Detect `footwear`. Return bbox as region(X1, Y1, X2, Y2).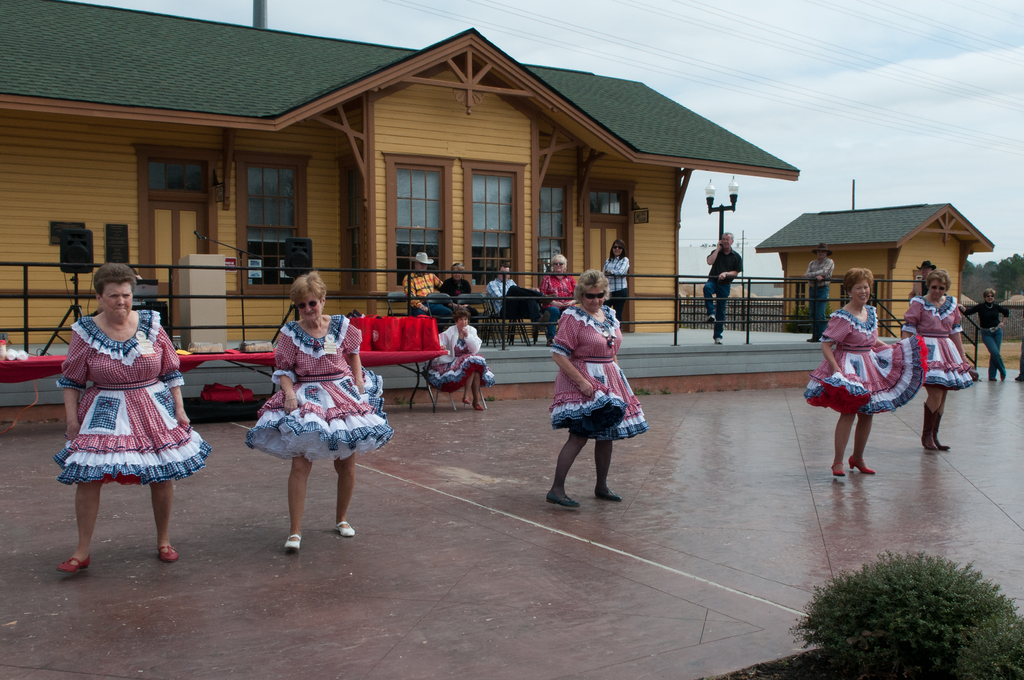
region(831, 460, 845, 476).
